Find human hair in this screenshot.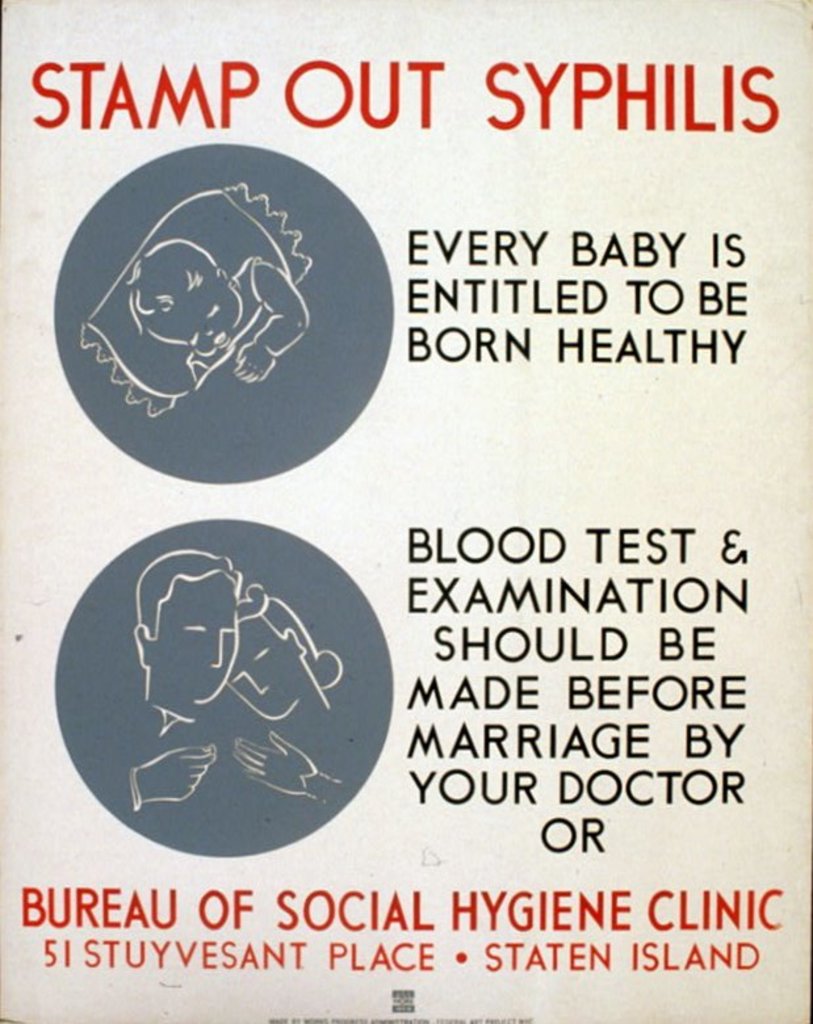
The bounding box for human hair is 139:551:239:642.
